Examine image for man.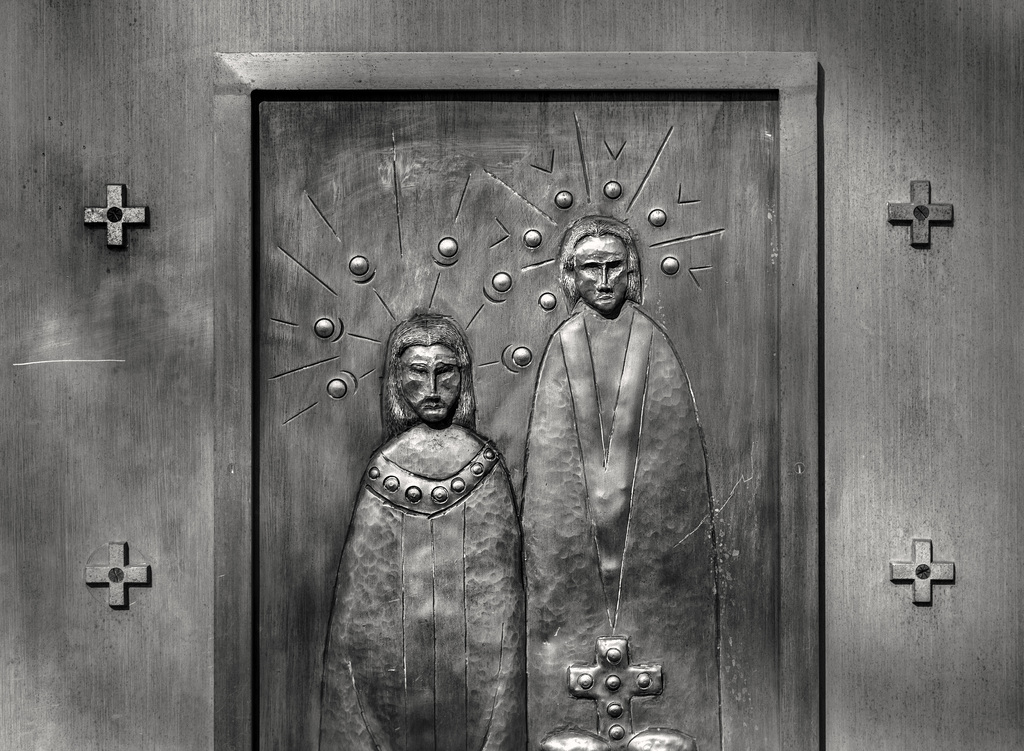
Examination result: BBox(319, 312, 526, 750).
